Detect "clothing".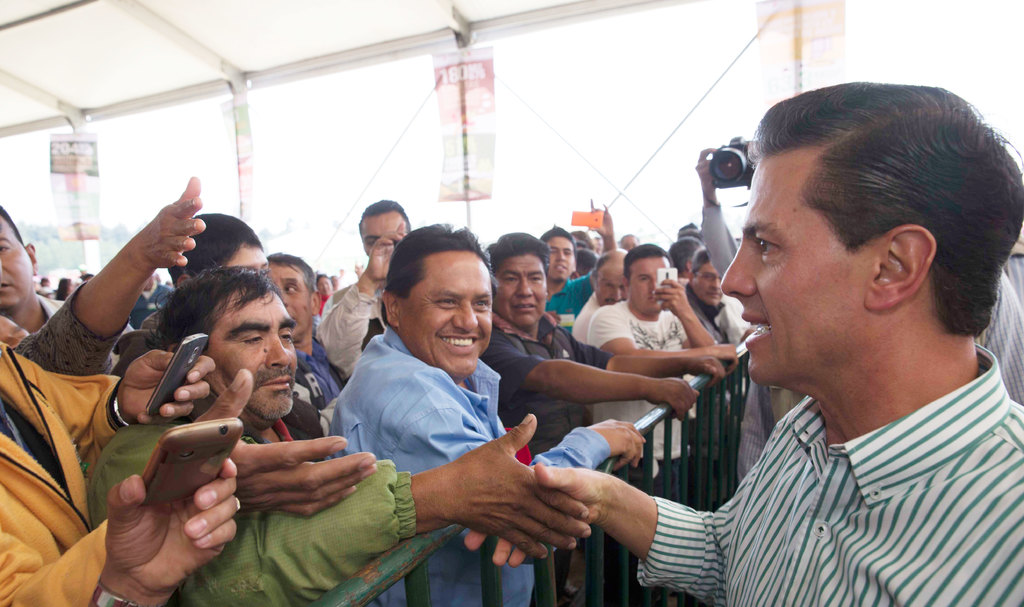
Detected at {"x1": 316, "y1": 277, "x2": 374, "y2": 377}.
